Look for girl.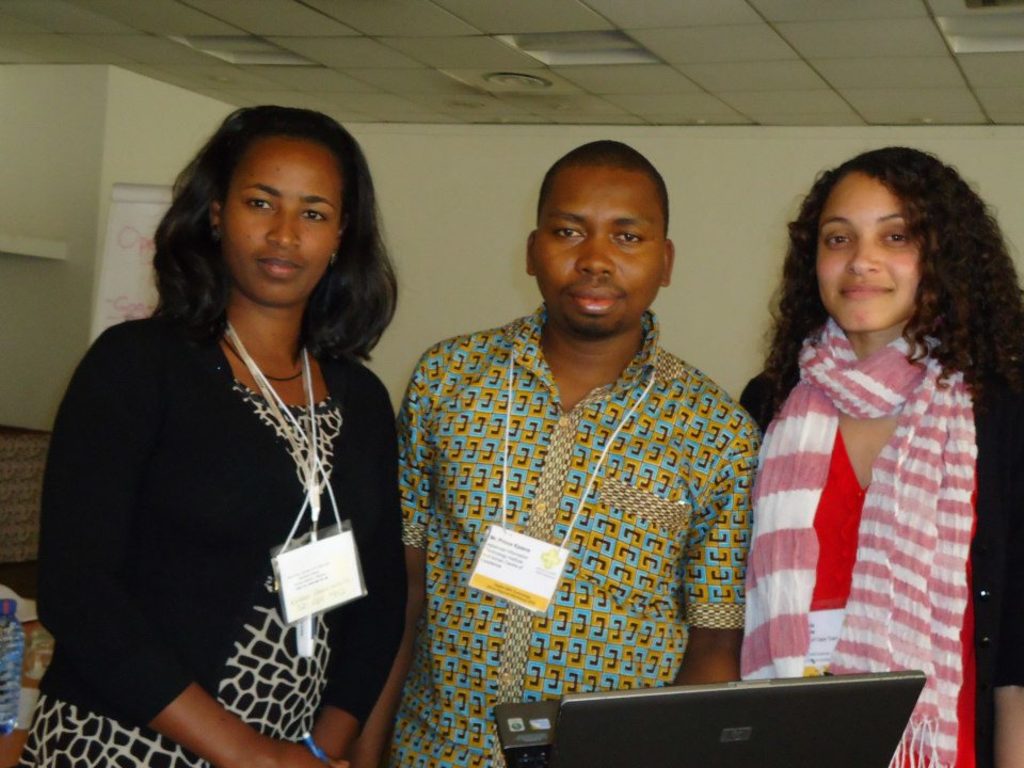
Found: <bbox>26, 107, 401, 767</bbox>.
